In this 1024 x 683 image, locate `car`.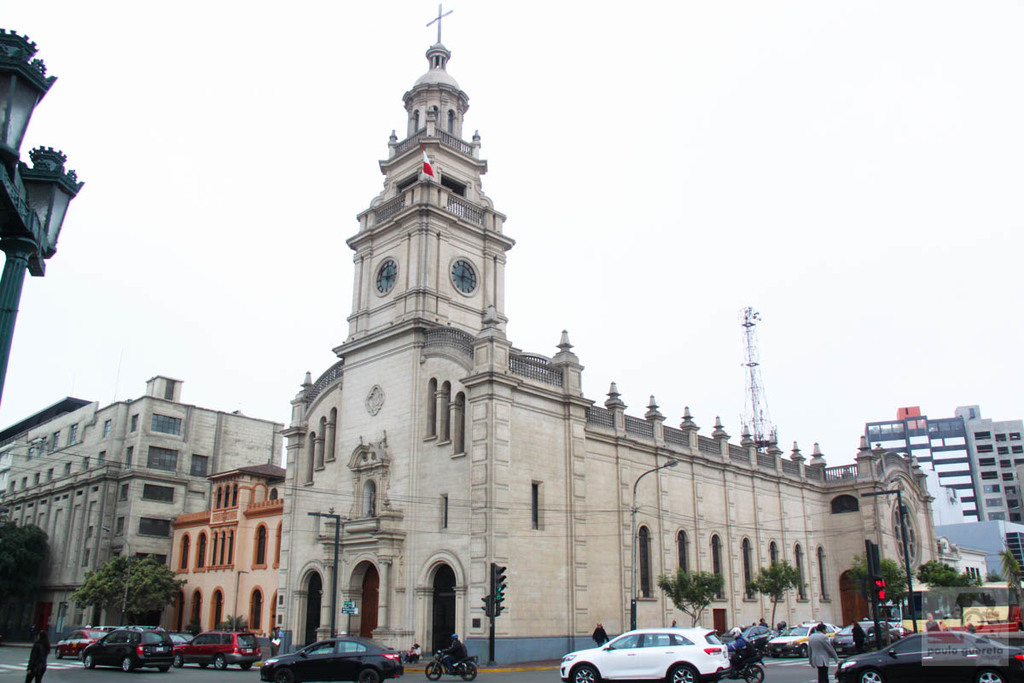
Bounding box: {"x1": 560, "y1": 626, "x2": 733, "y2": 682}.
